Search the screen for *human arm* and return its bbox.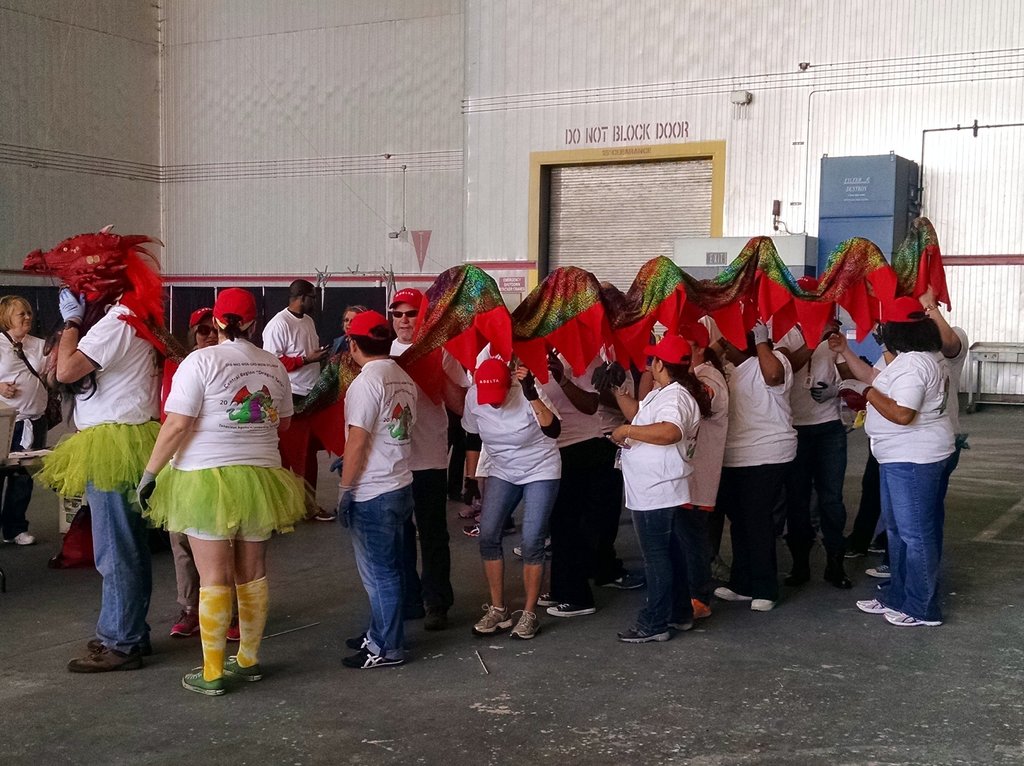
Found: 264 320 345 372.
